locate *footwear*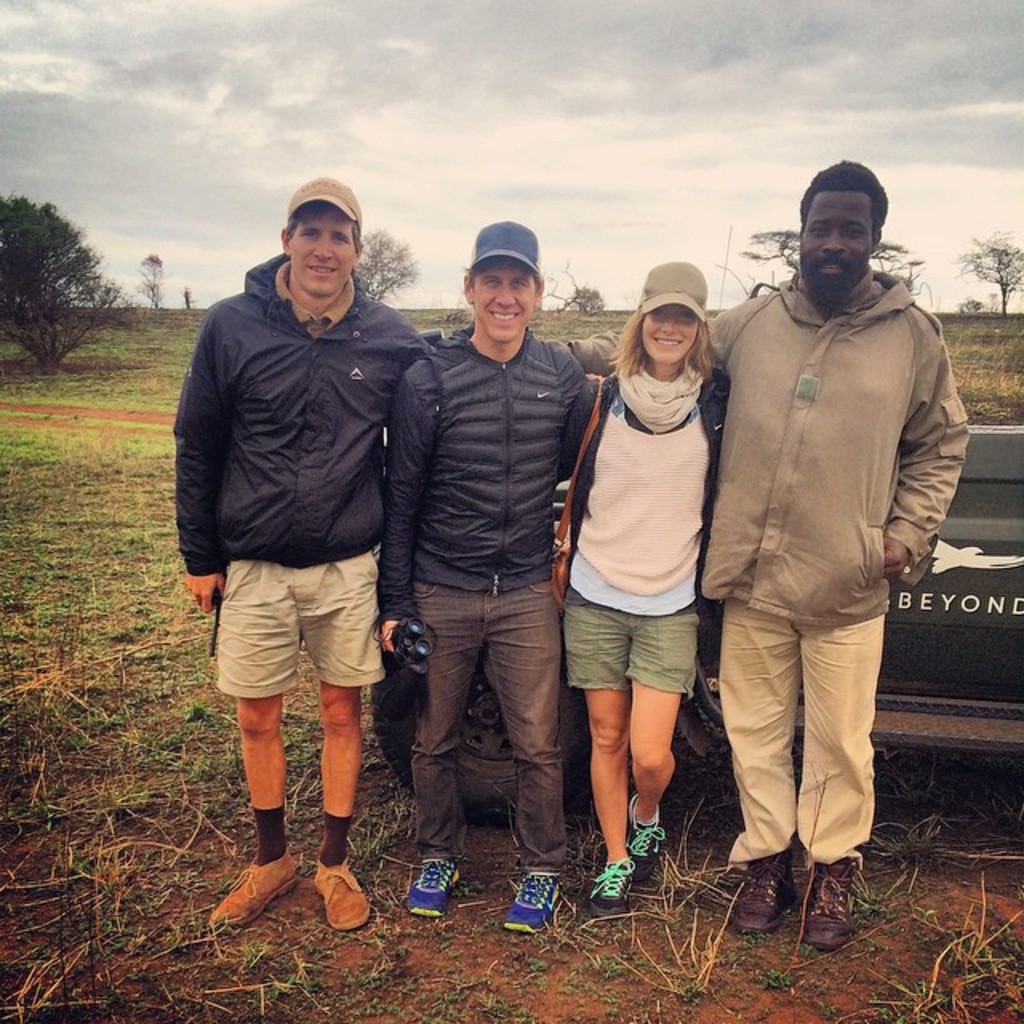
627, 795, 664, 880
